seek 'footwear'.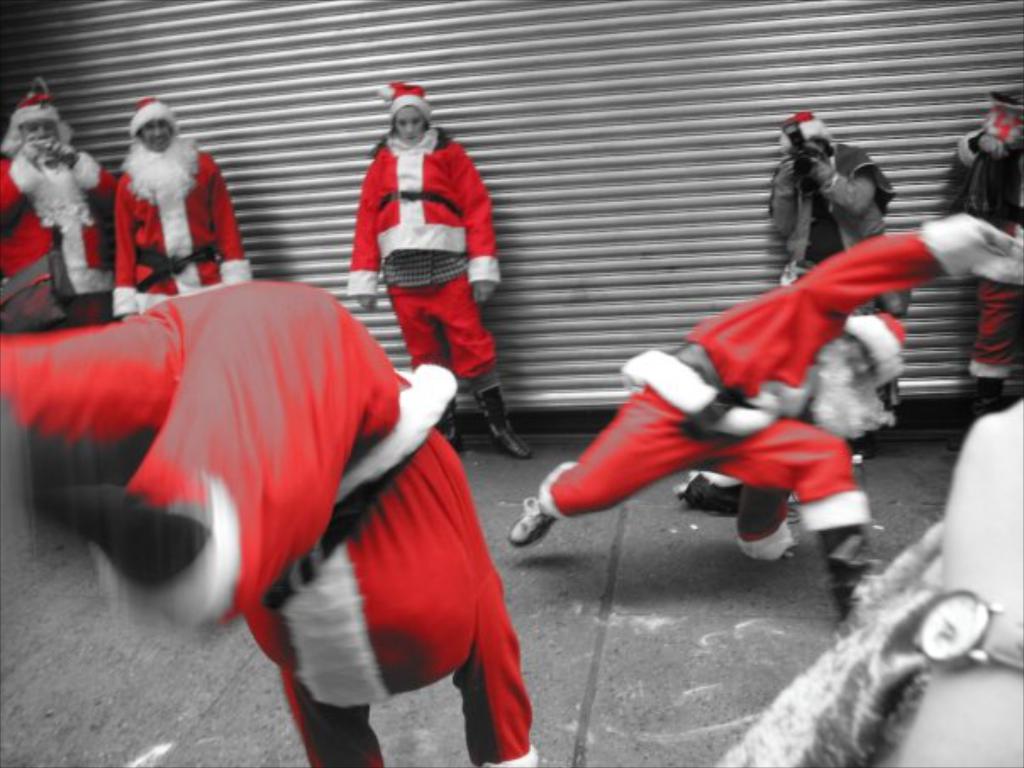
481/385/534/458.
